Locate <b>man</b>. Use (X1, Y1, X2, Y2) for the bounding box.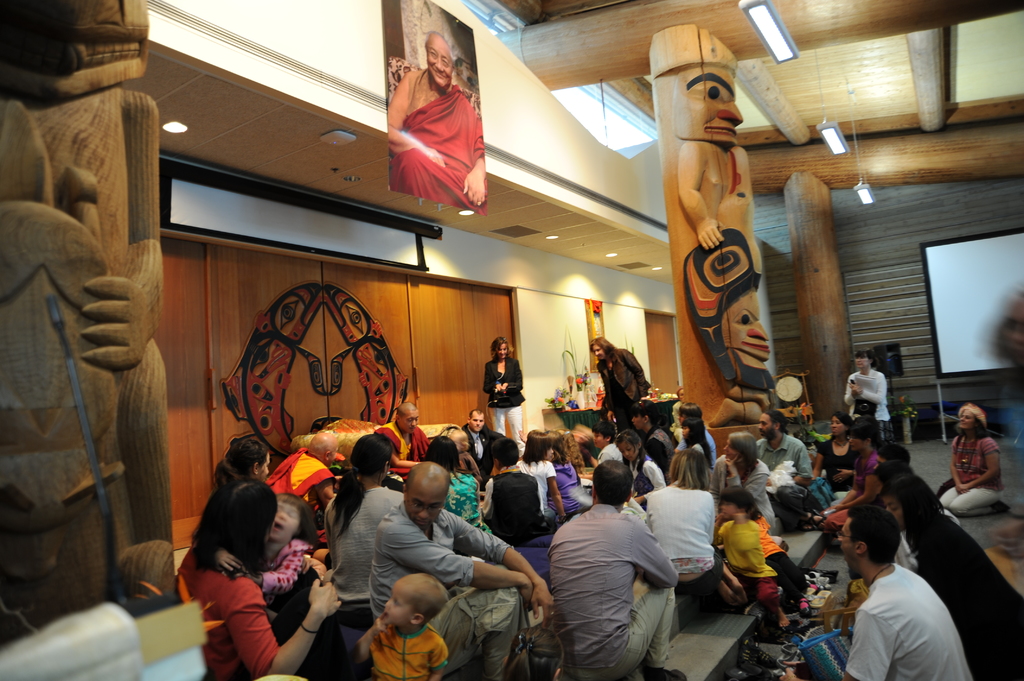
(365, 400, 427, 502).
